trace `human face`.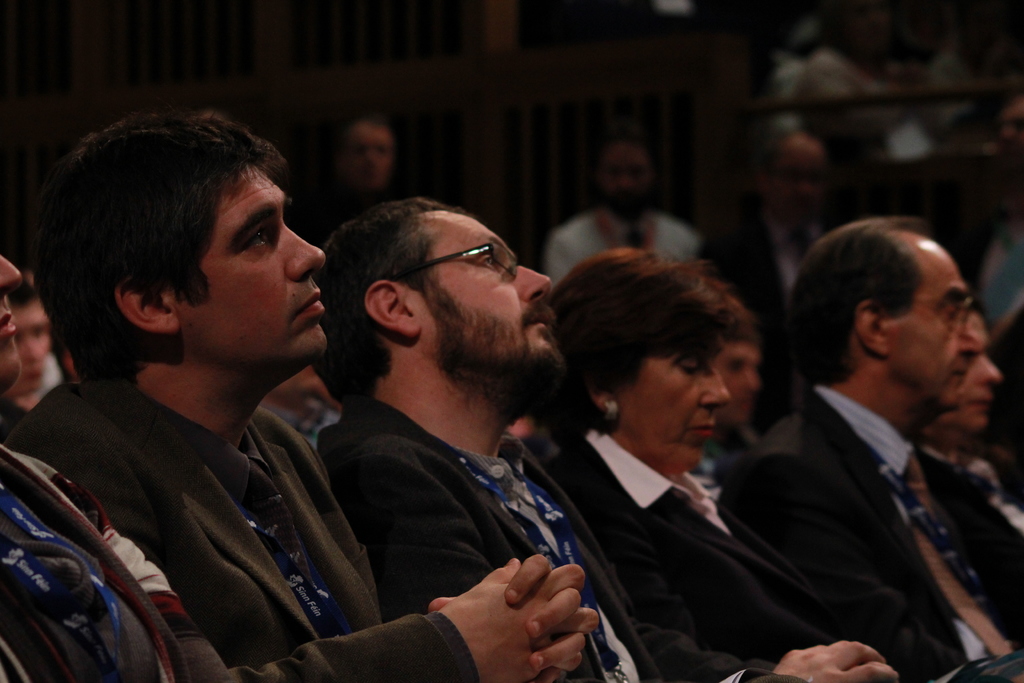
Traced to crop(620, 327, 732, 468).
